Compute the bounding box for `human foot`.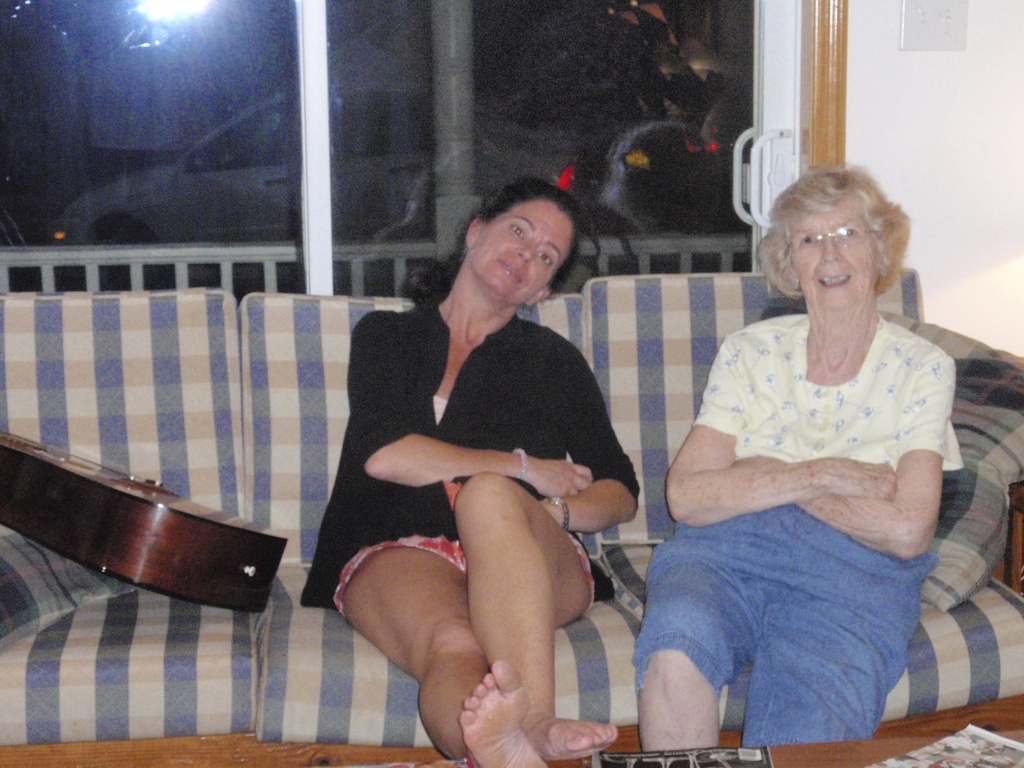
<box>458,657,550,765</box>.
